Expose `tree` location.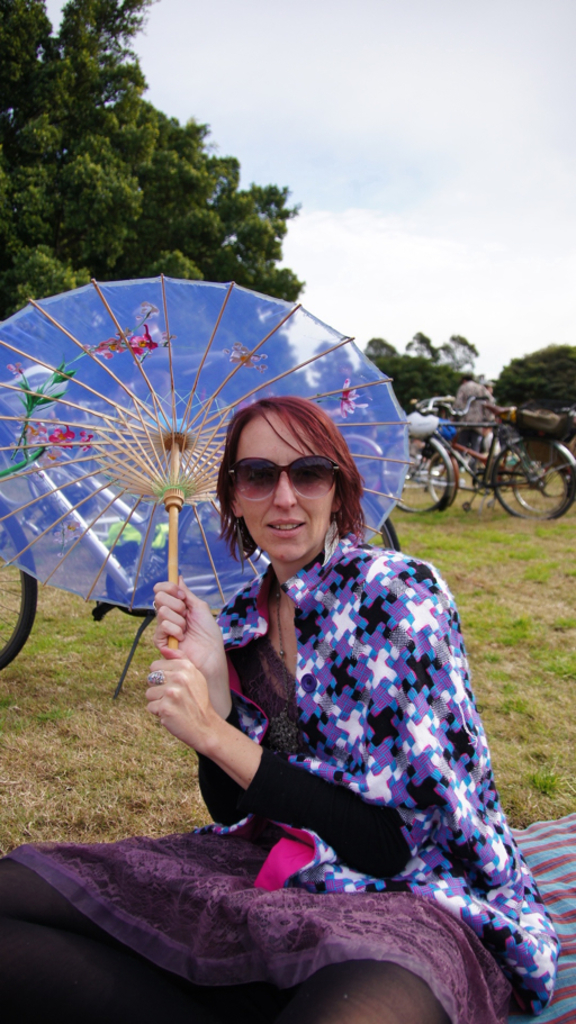
Exposed at l=405, t=329, r=442, b=362.
